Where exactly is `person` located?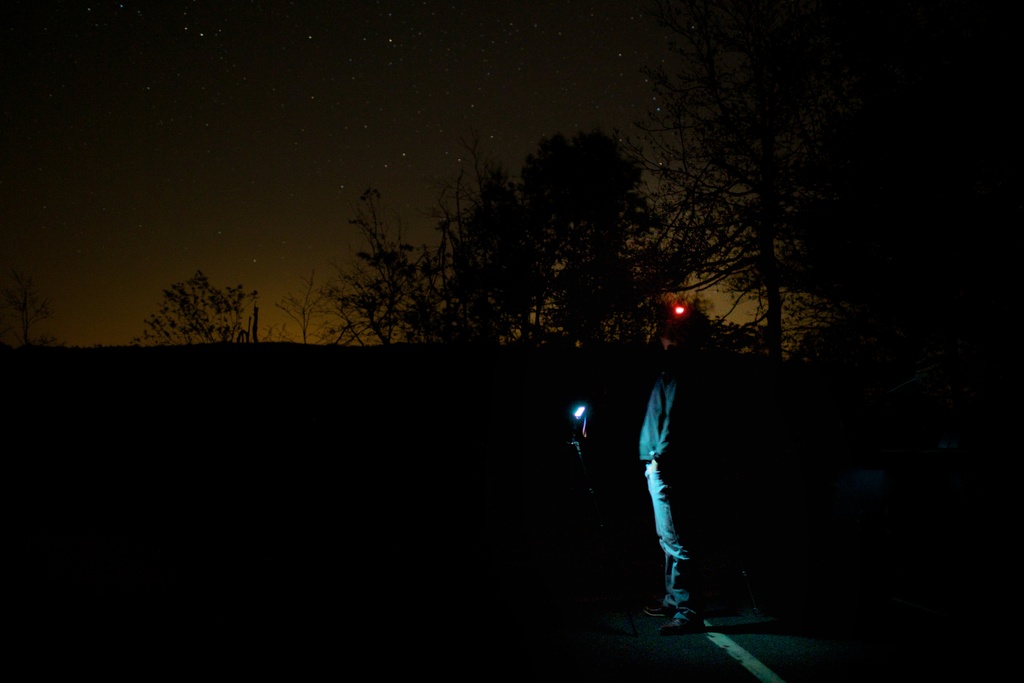
Its bounding box is select_region(636, 311, 717, 634).
